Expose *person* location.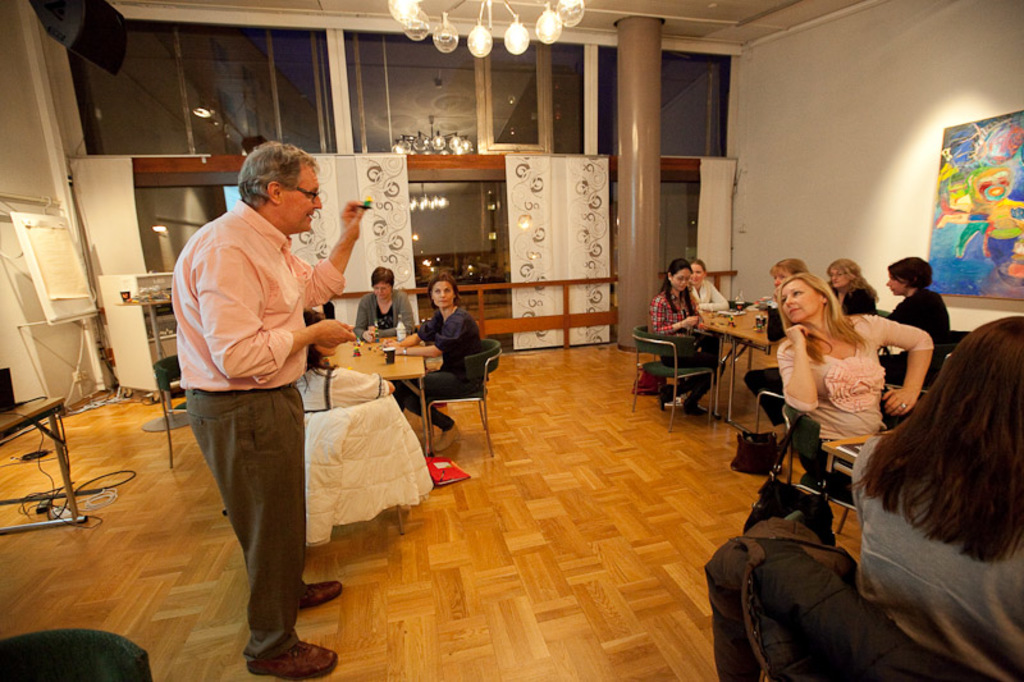
Exposed at (left=832, top=258, right=876, bottom=312).
